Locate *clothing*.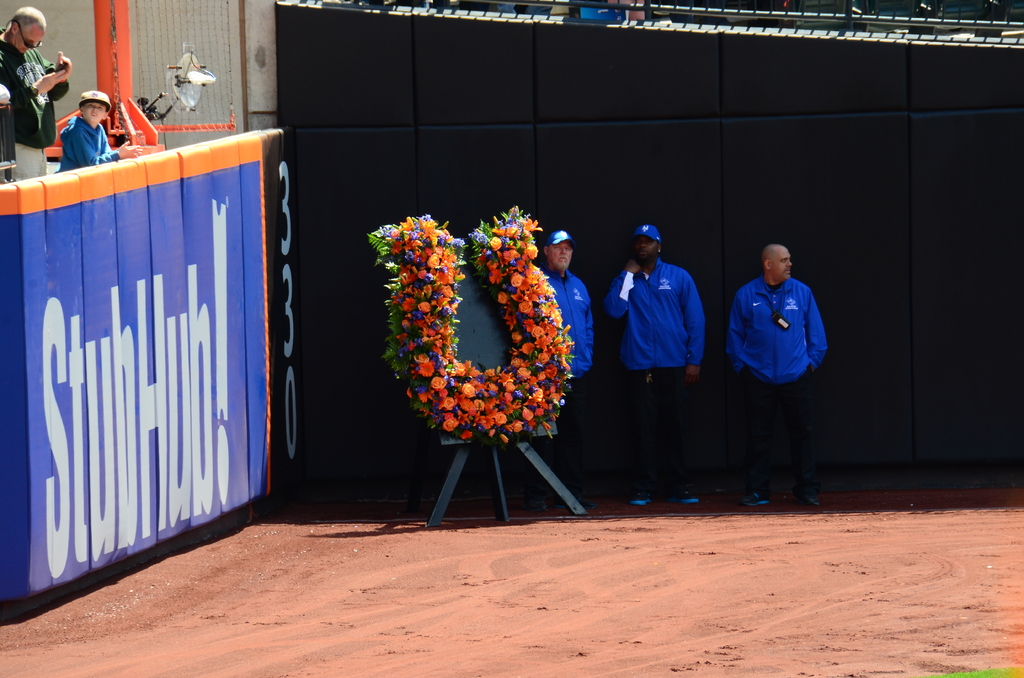
Bounding box: Rect(17, 141, 43, 179).
